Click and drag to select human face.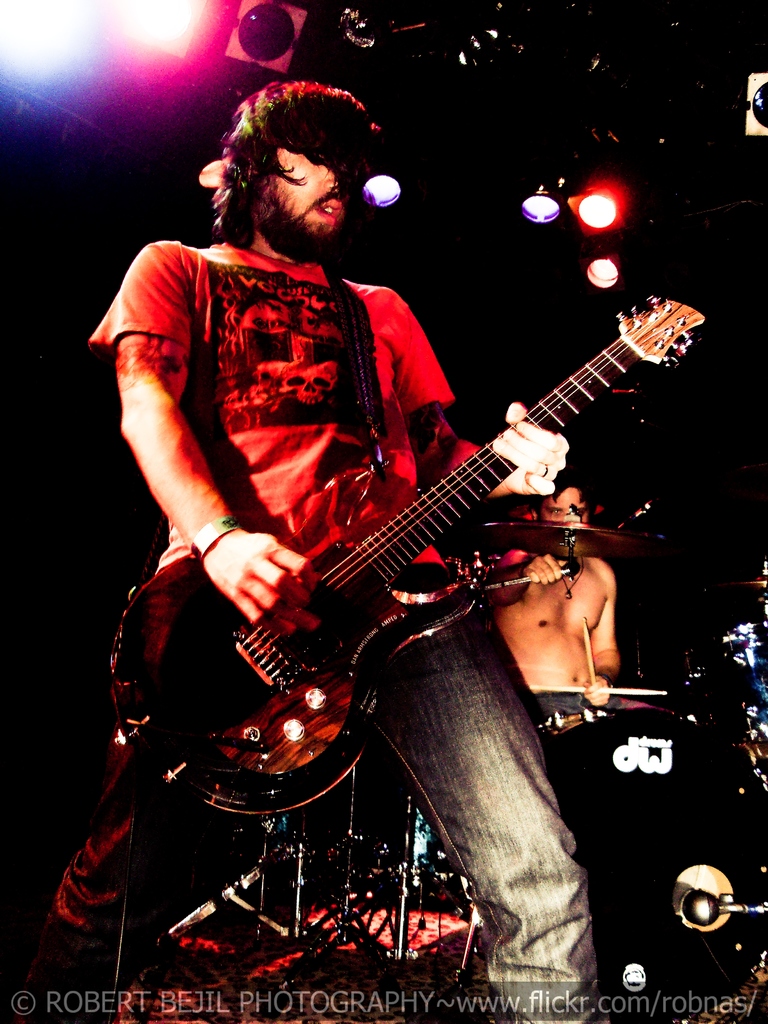
Selection: (534,481,592,519).
